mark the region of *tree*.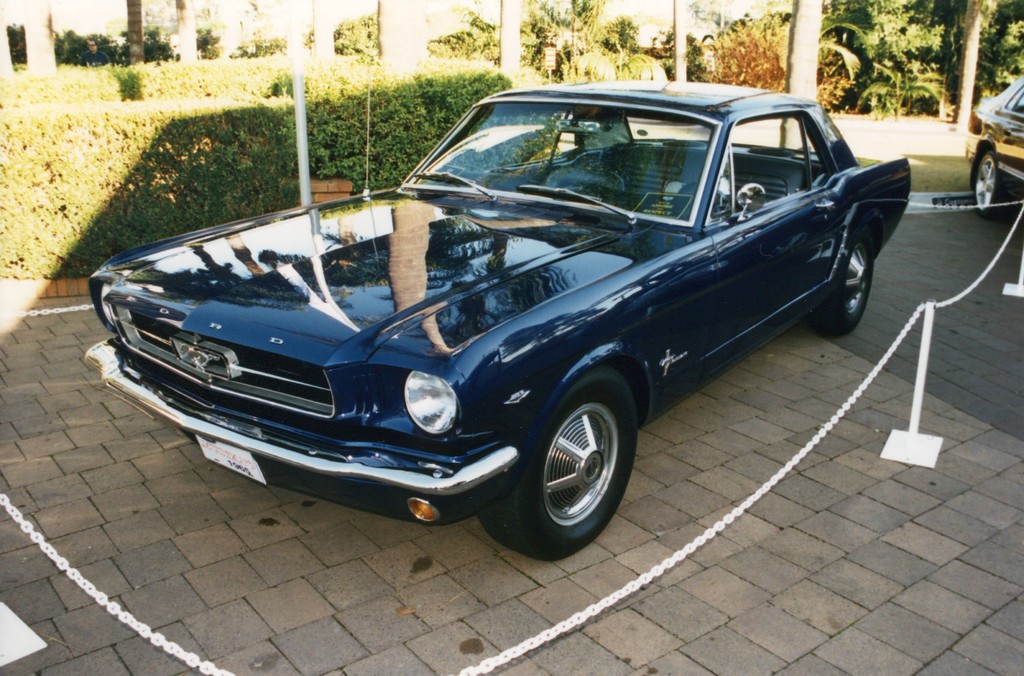
Region: [x1=17, y1=0, x2=59, y2=76].
